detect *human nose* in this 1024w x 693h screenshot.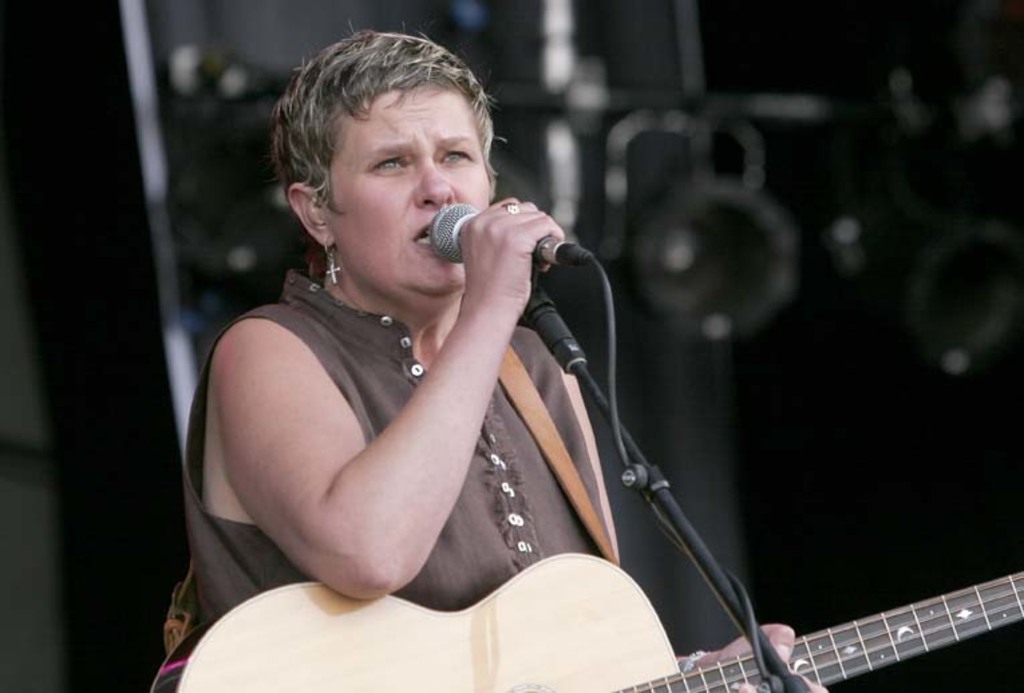
Detection: [412,153,451,213].
